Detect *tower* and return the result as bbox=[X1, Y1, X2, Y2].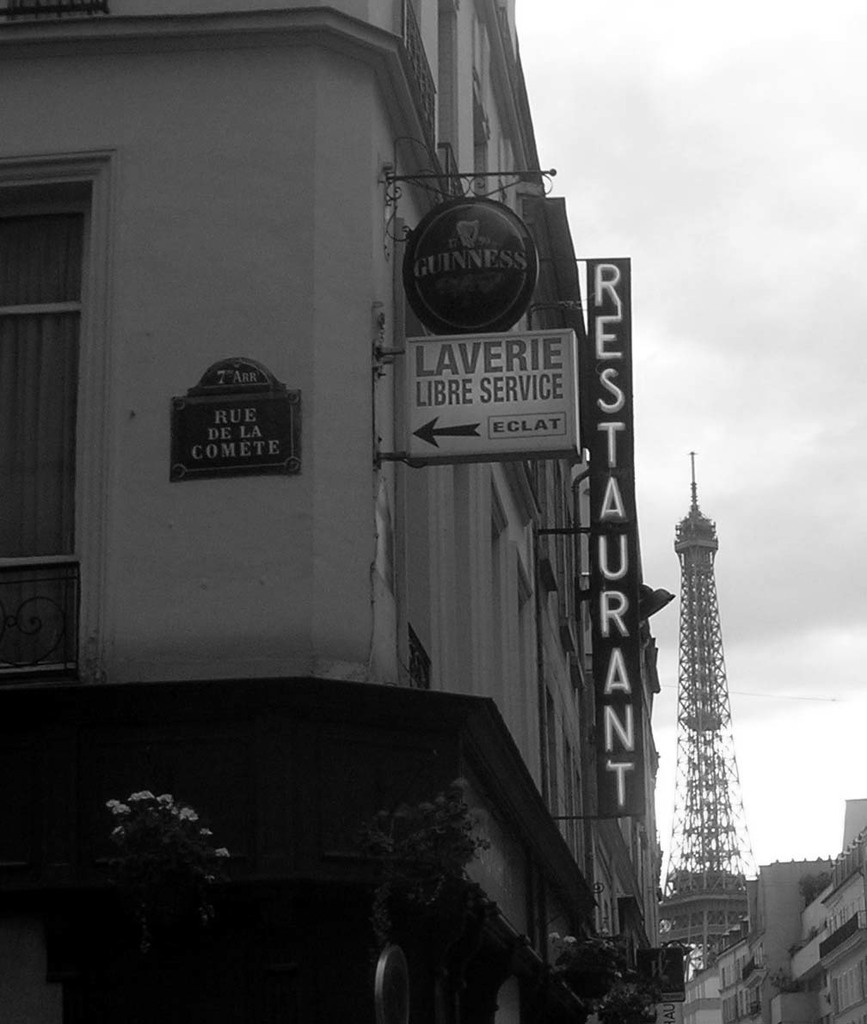
bbox=[650, 440, 787, 948].
